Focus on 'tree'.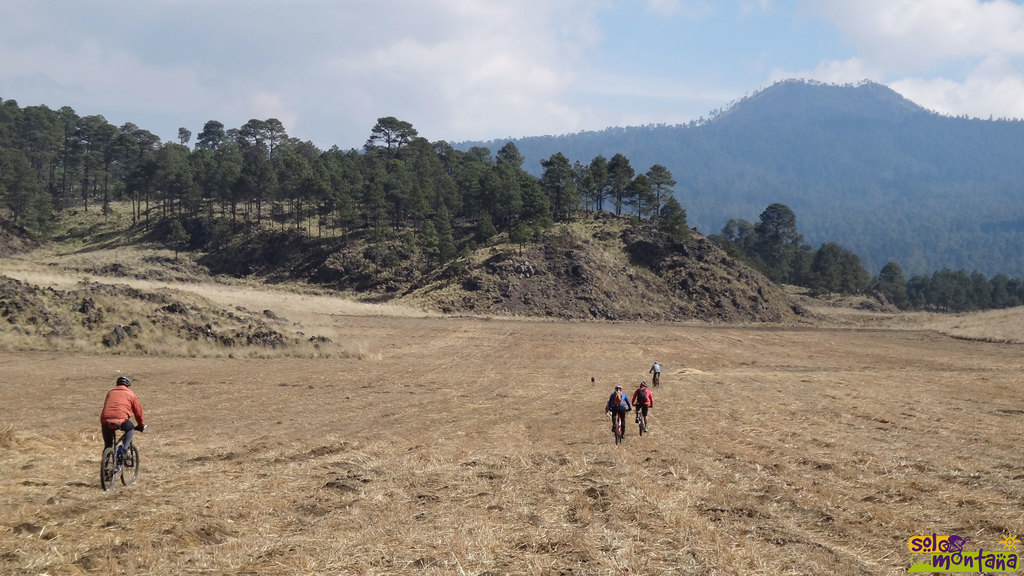
Focused at box=[984, 278, 1022, 312].
